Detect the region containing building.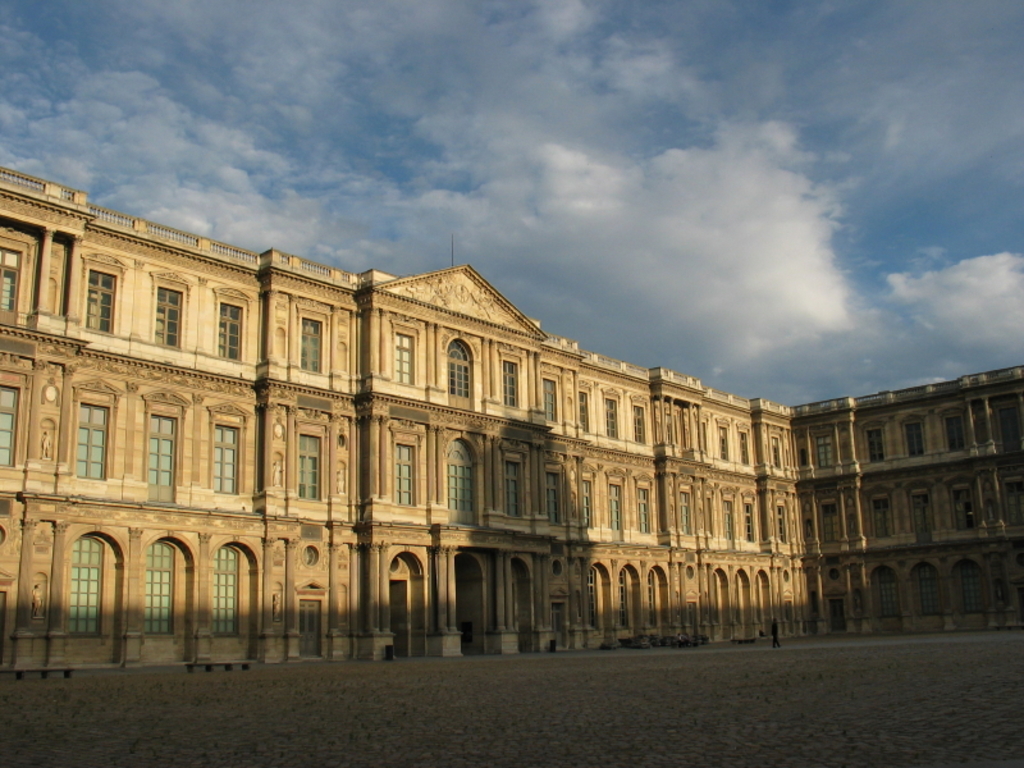
box(0, 165, 1023, 677).
